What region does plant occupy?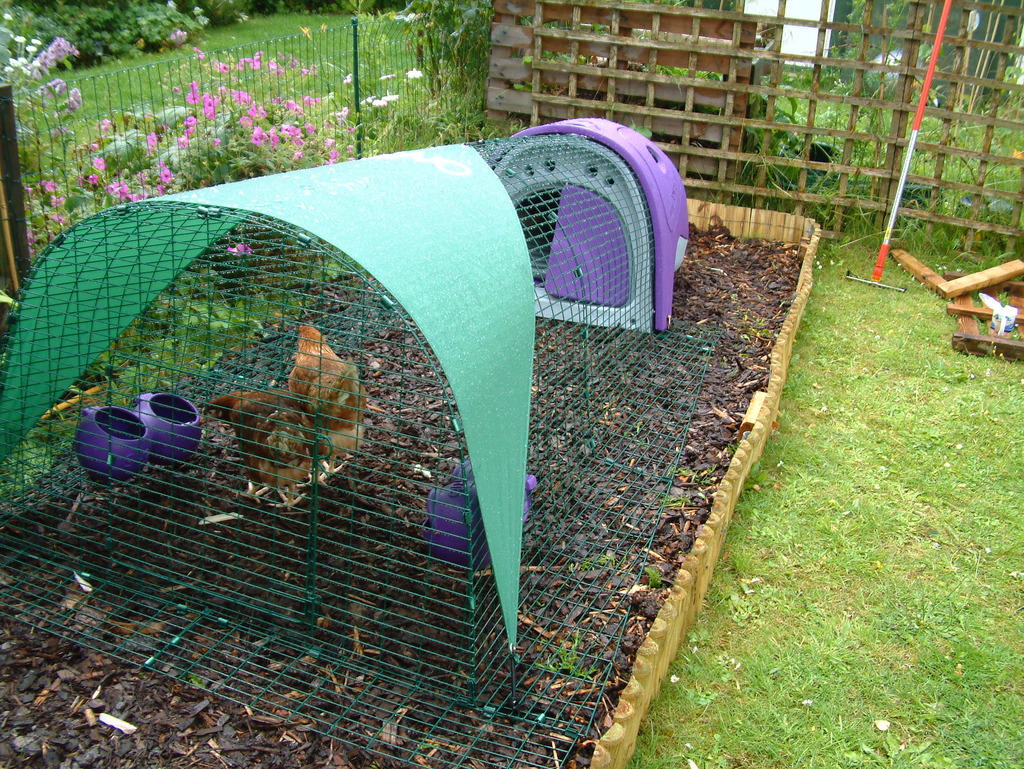
(left=734, top=0, right=1023, bottom=263).
